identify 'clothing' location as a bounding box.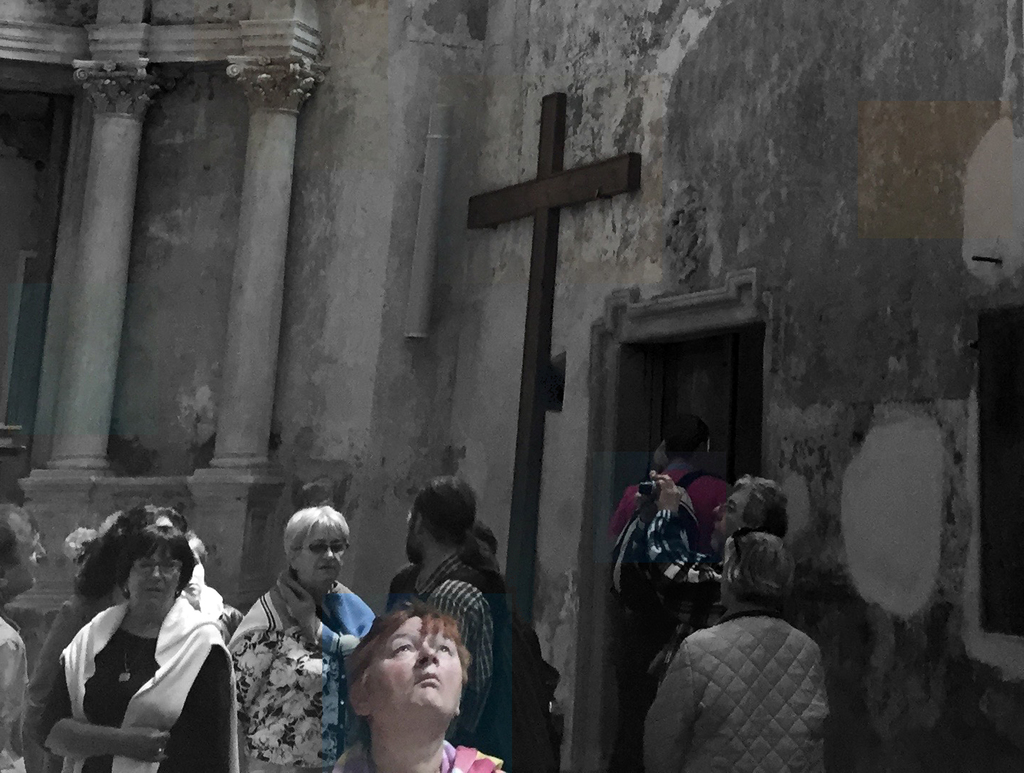
crop(42, 596, 239, 772).
